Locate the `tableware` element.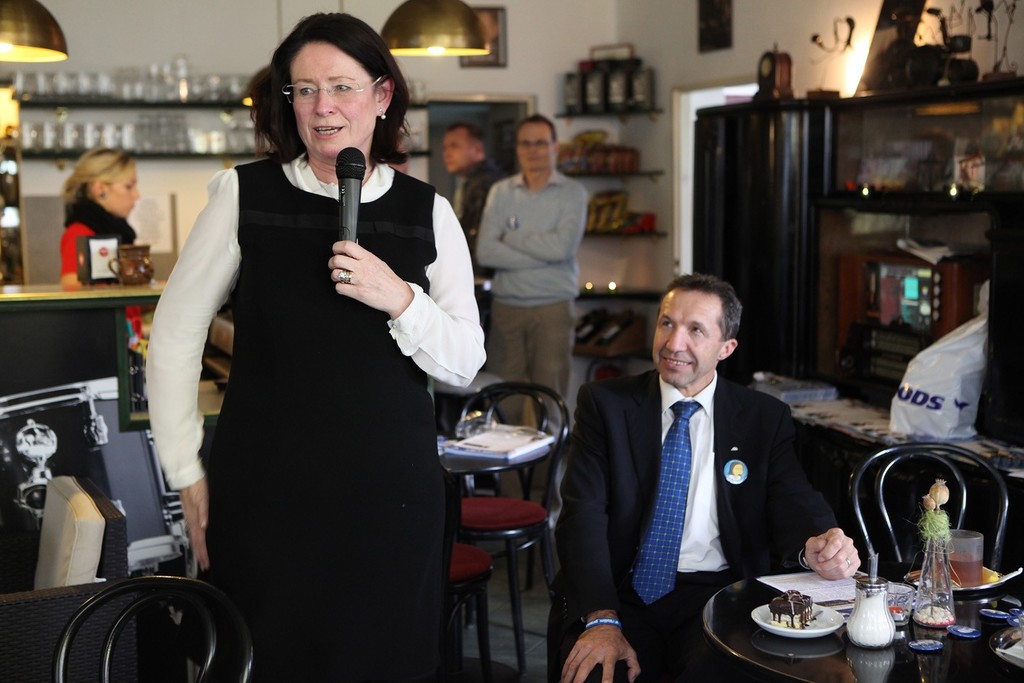
Element bbox: box=[845, 579, 898, 656].
